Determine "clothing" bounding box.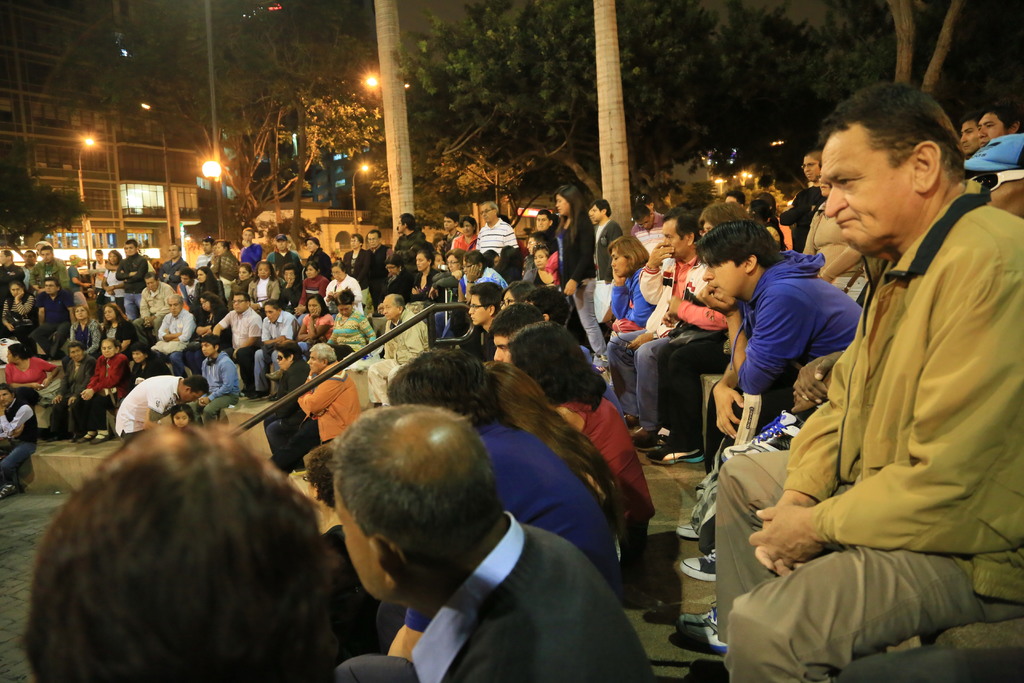
Determined: bbox(291, 245, 318, 276).
